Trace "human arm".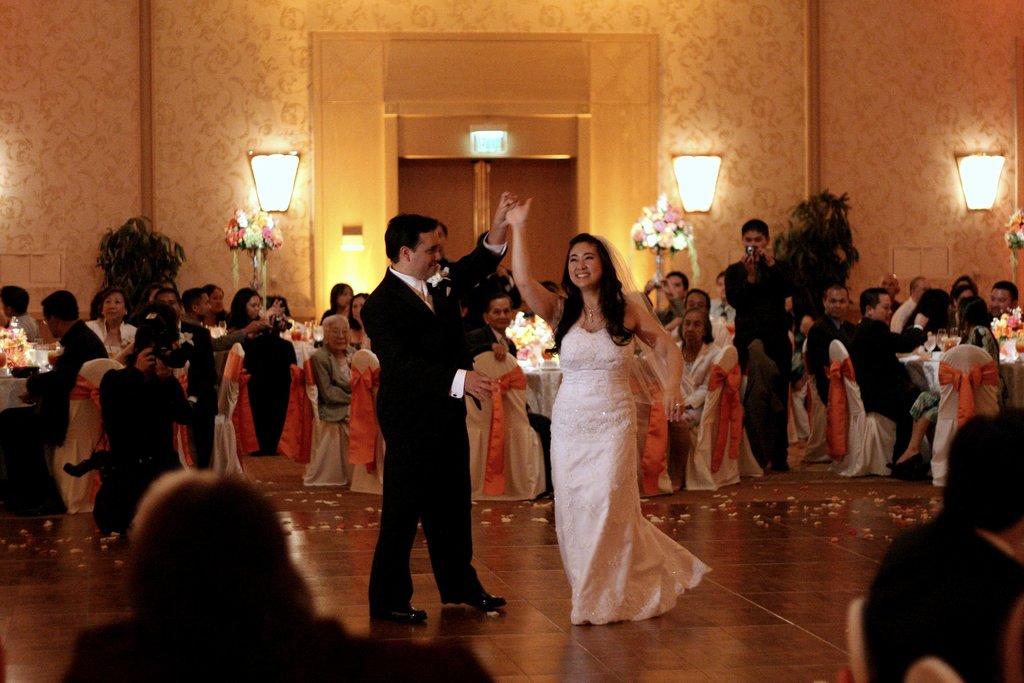
Traced to region(877, 314, 929, 356).
